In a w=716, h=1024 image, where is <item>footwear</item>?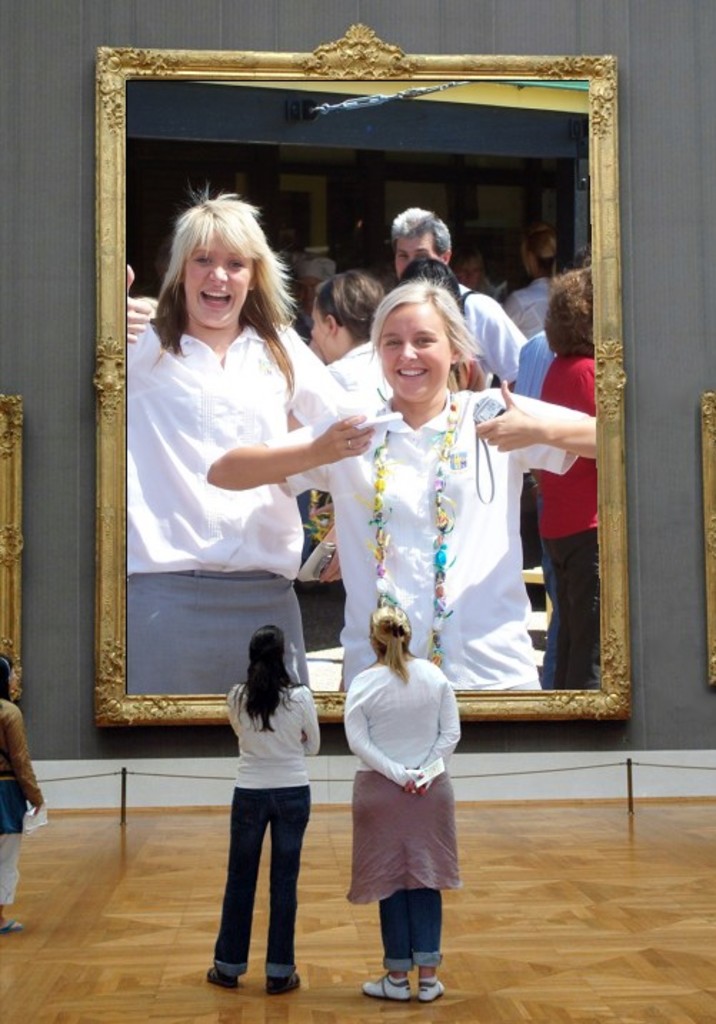
Rect(362, 941, 444, 1001).
